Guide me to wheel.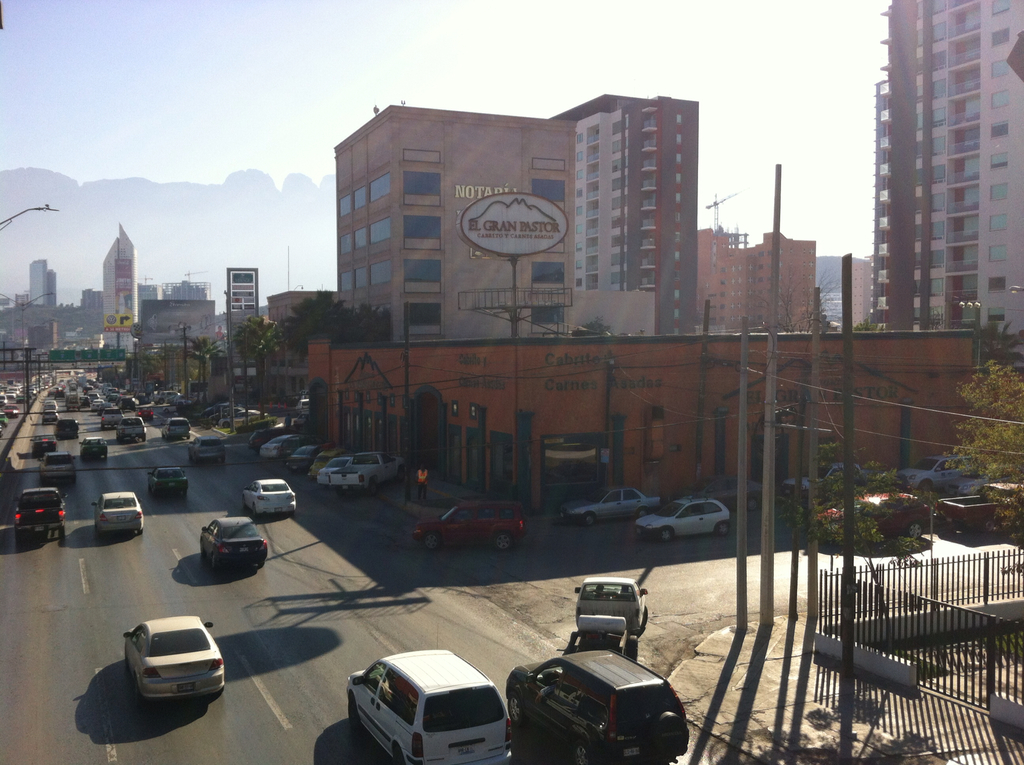
Guidance: region(16, 531, 24, 544).
